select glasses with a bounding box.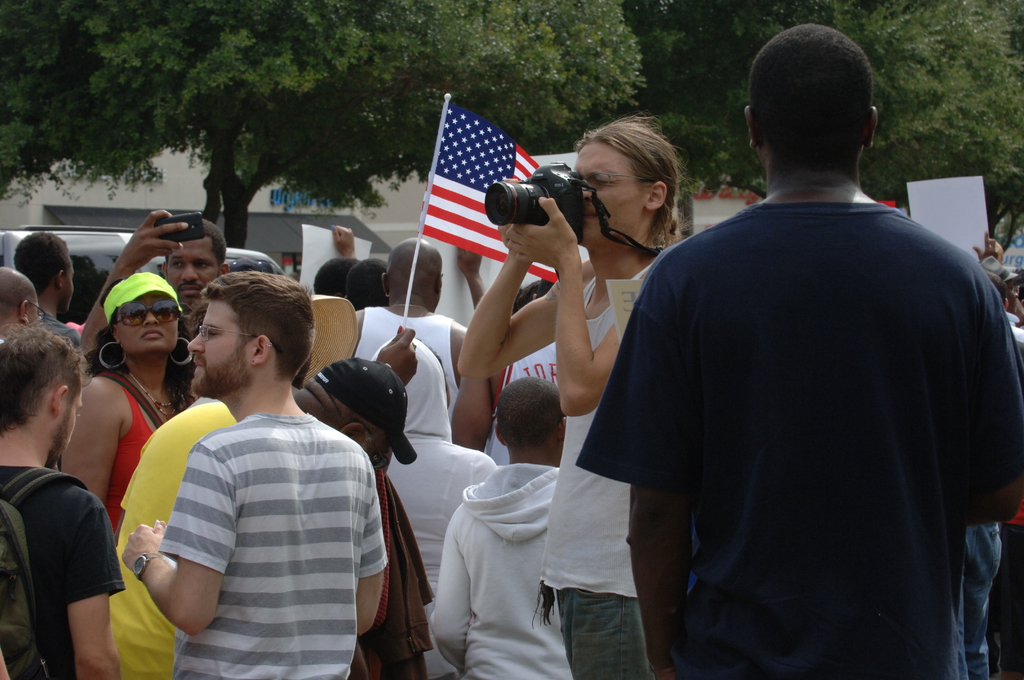
pyautogui.locateOnScreen(577, 168, 650, 193).
